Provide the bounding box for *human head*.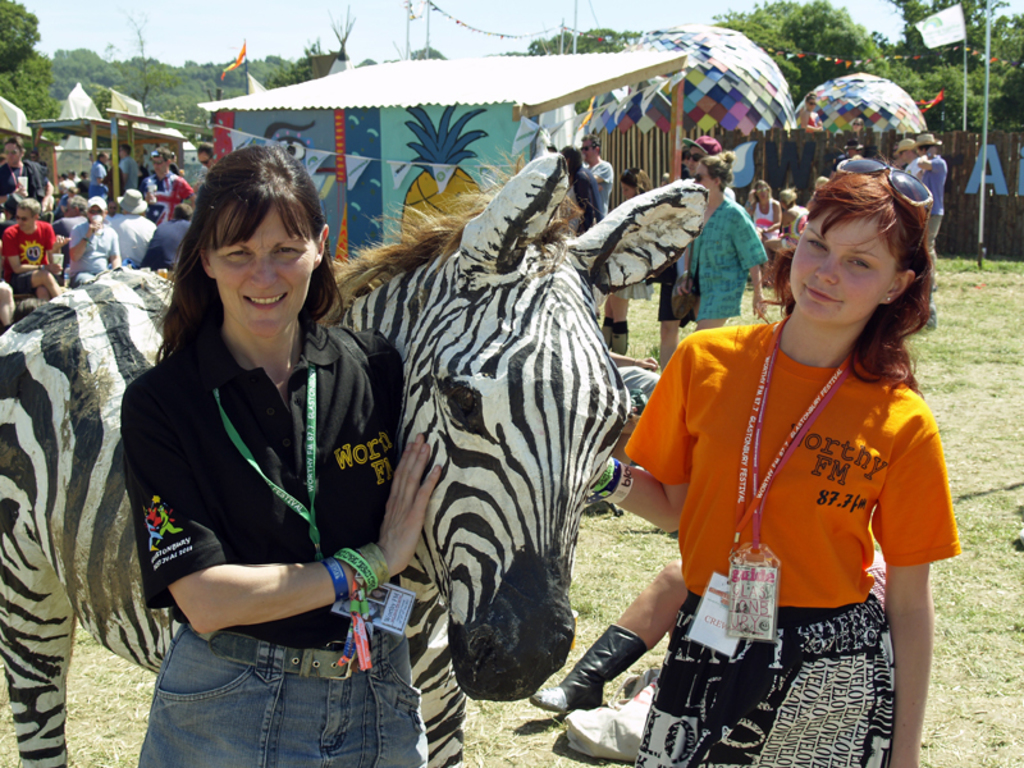
<region>100, 150, 113, 163</region>.
